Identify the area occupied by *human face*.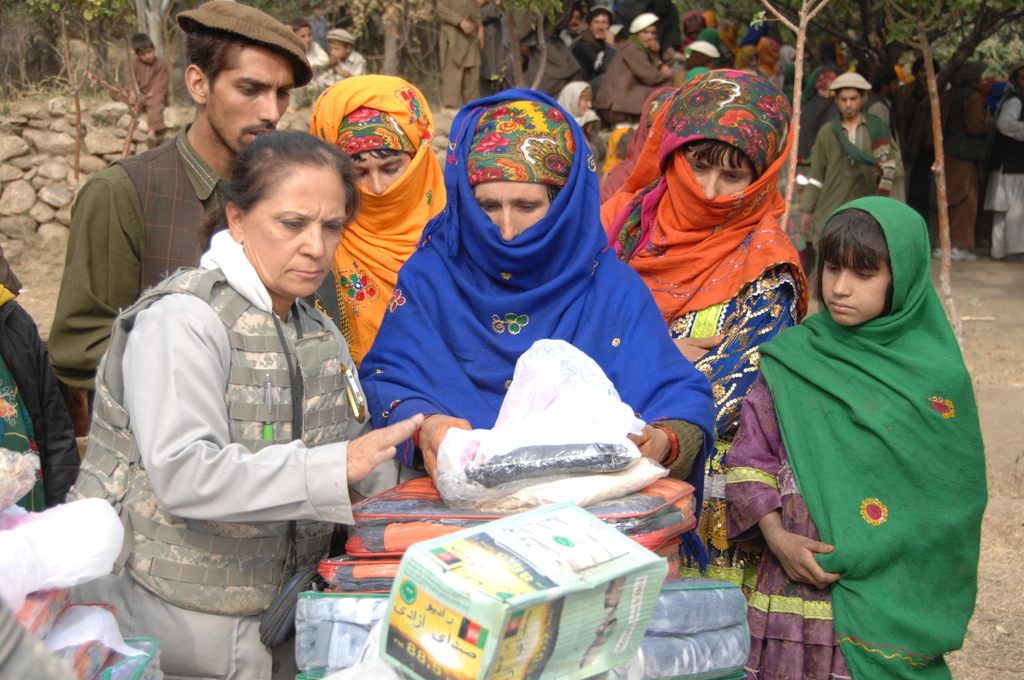
Area: x1=646 y1=24 x2=657 y2=45.
